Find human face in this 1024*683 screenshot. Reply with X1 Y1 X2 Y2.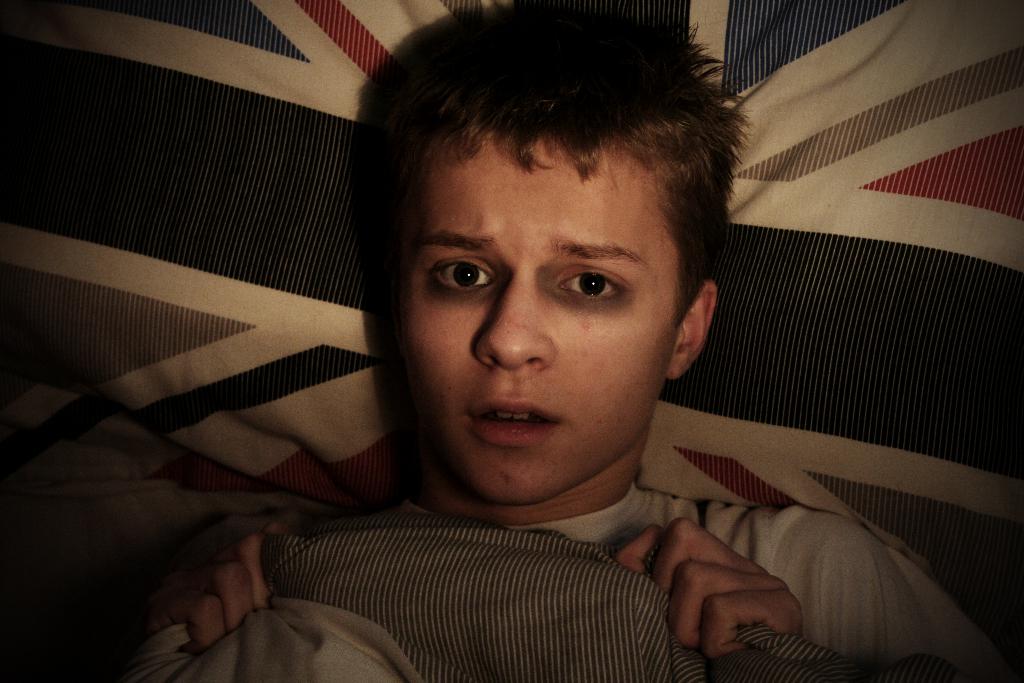
408 145 684 500.
